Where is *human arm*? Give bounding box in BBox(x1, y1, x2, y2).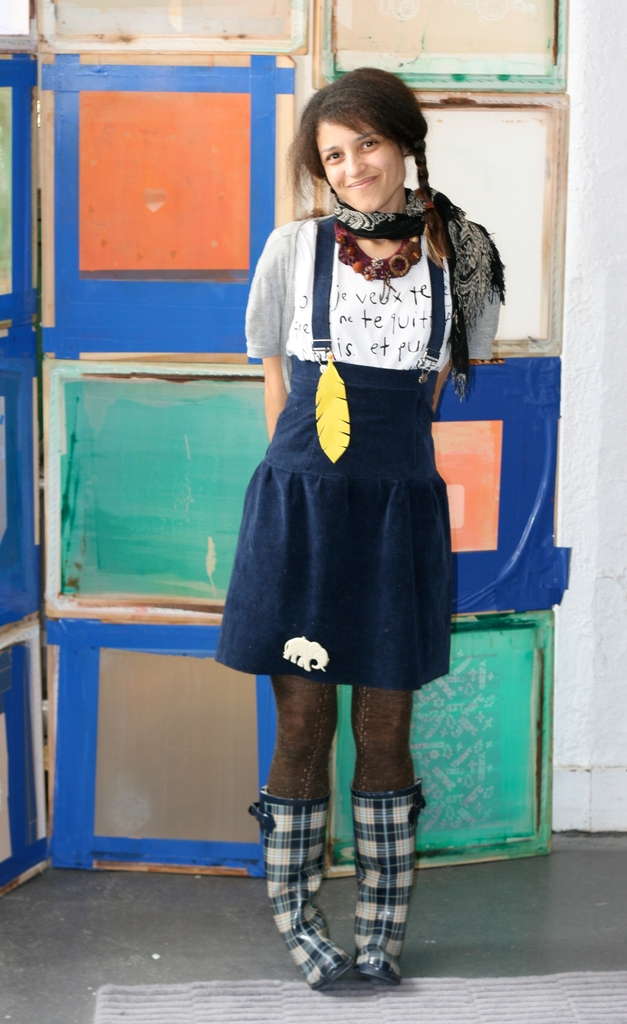
BBox(430, 252, 503, 412).
